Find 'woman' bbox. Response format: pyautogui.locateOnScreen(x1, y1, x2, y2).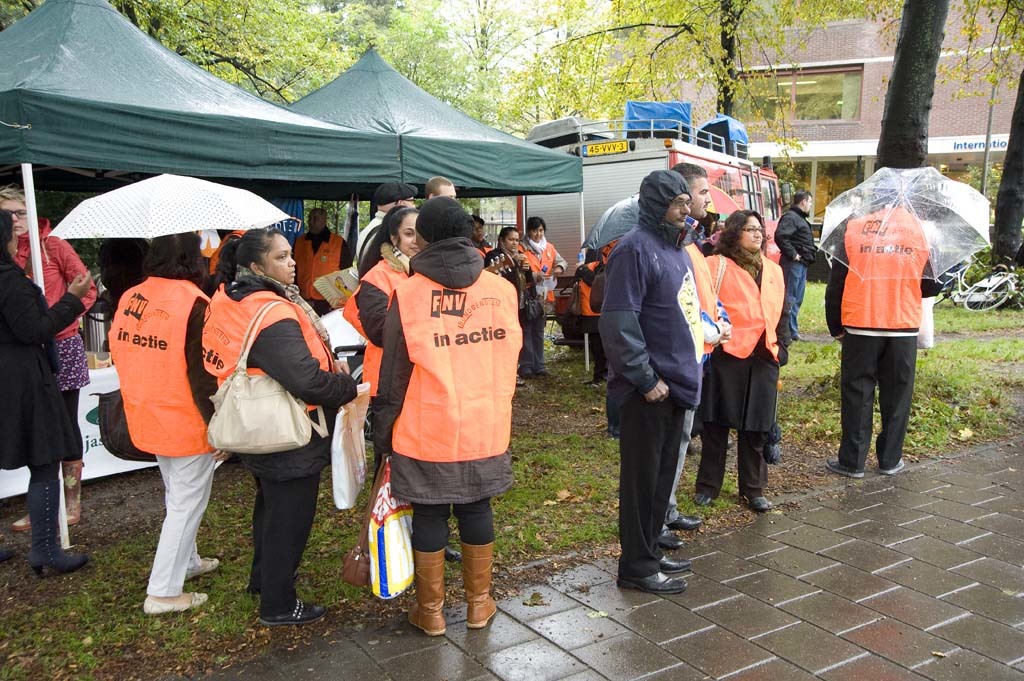
pyautogui.locateOnScreen(0, 208, 91, 572).
